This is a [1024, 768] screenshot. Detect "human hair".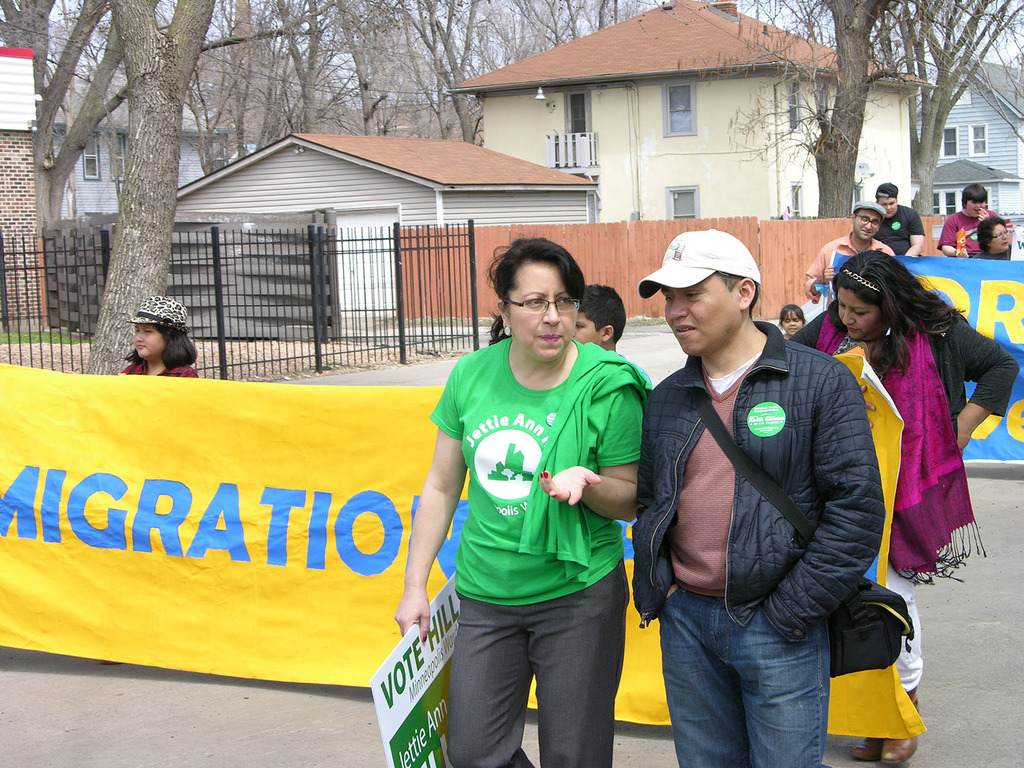
crop(577, 287, 626, 345).
